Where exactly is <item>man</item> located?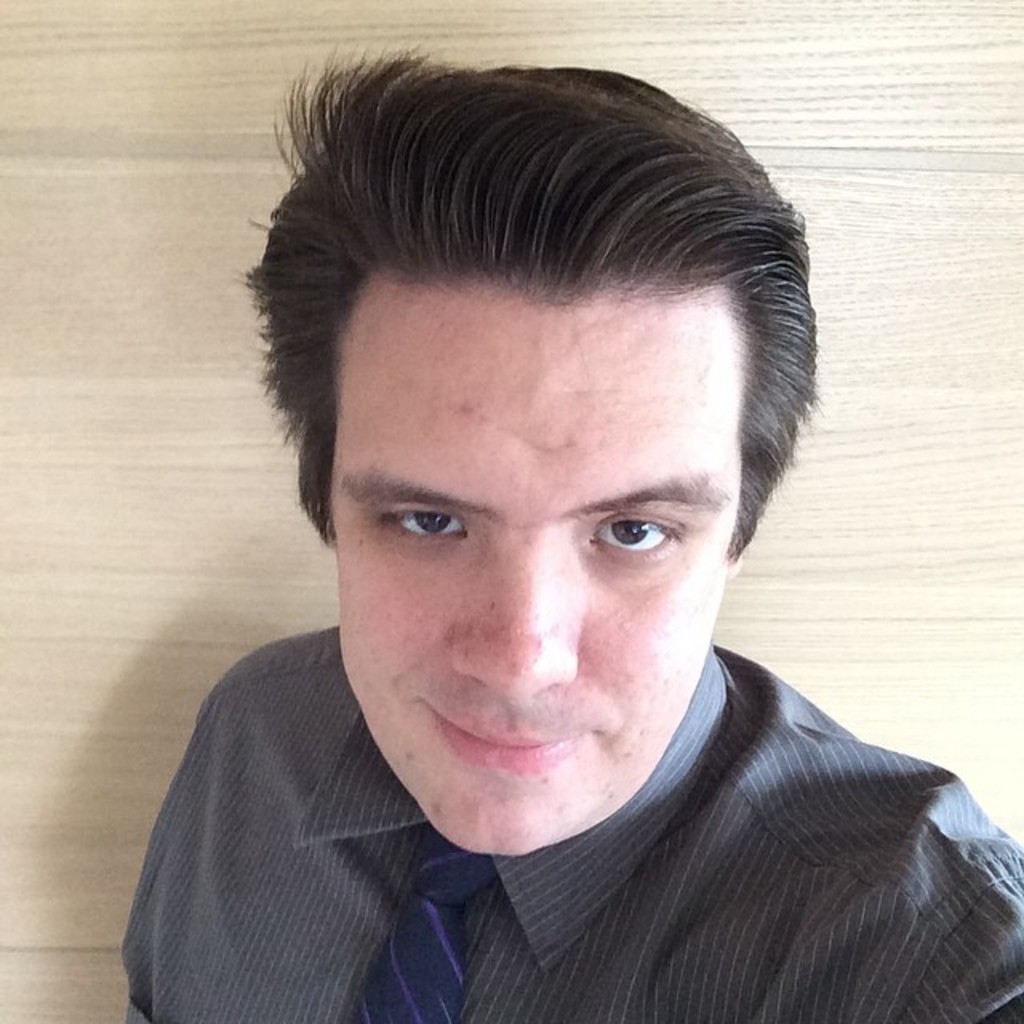
Its bounding box is rect(122, 43, 1022, 1022).
